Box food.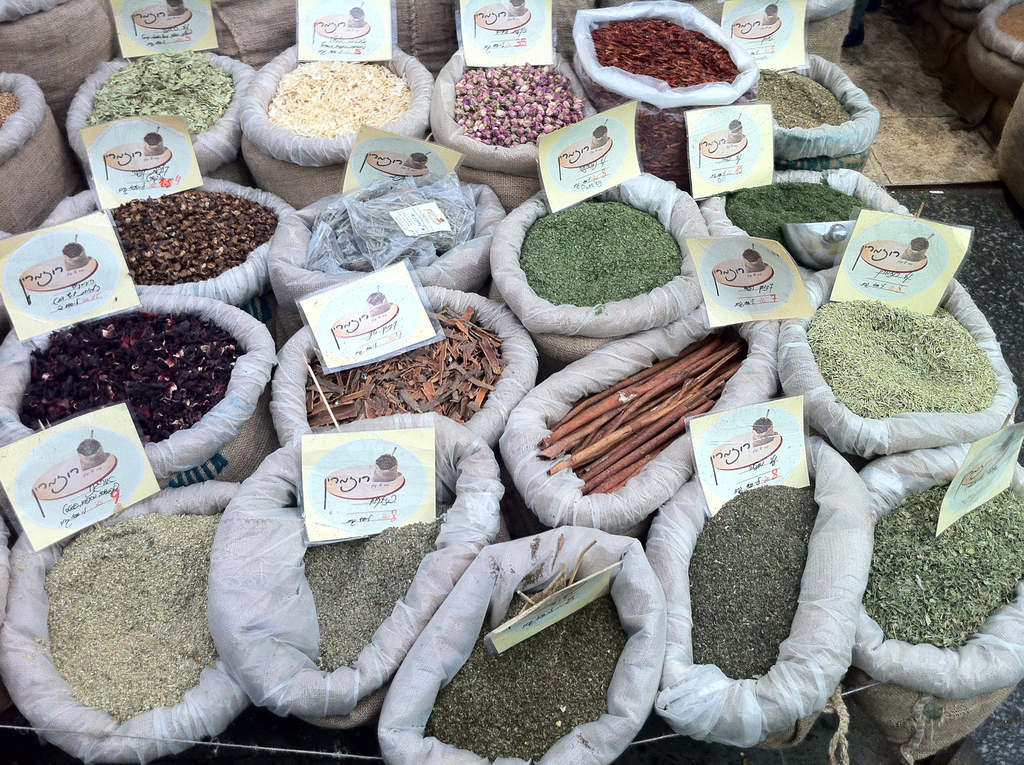
l=728, t=181, r=883, b=262.
